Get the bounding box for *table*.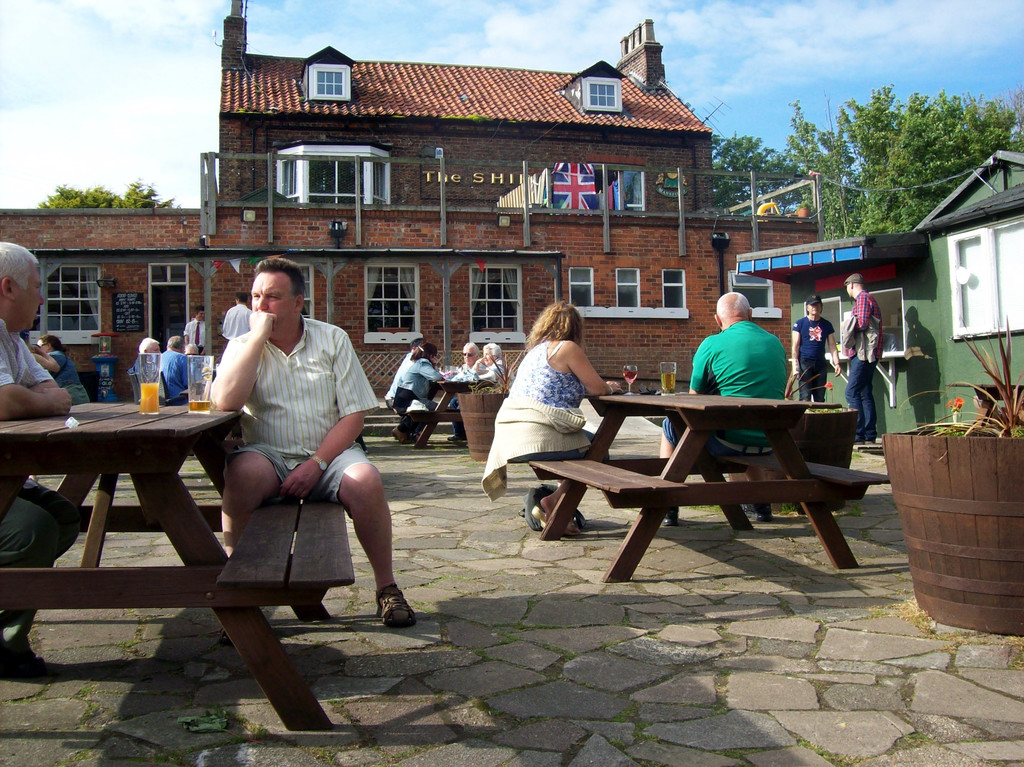
box(414, 378, 491, 455).
